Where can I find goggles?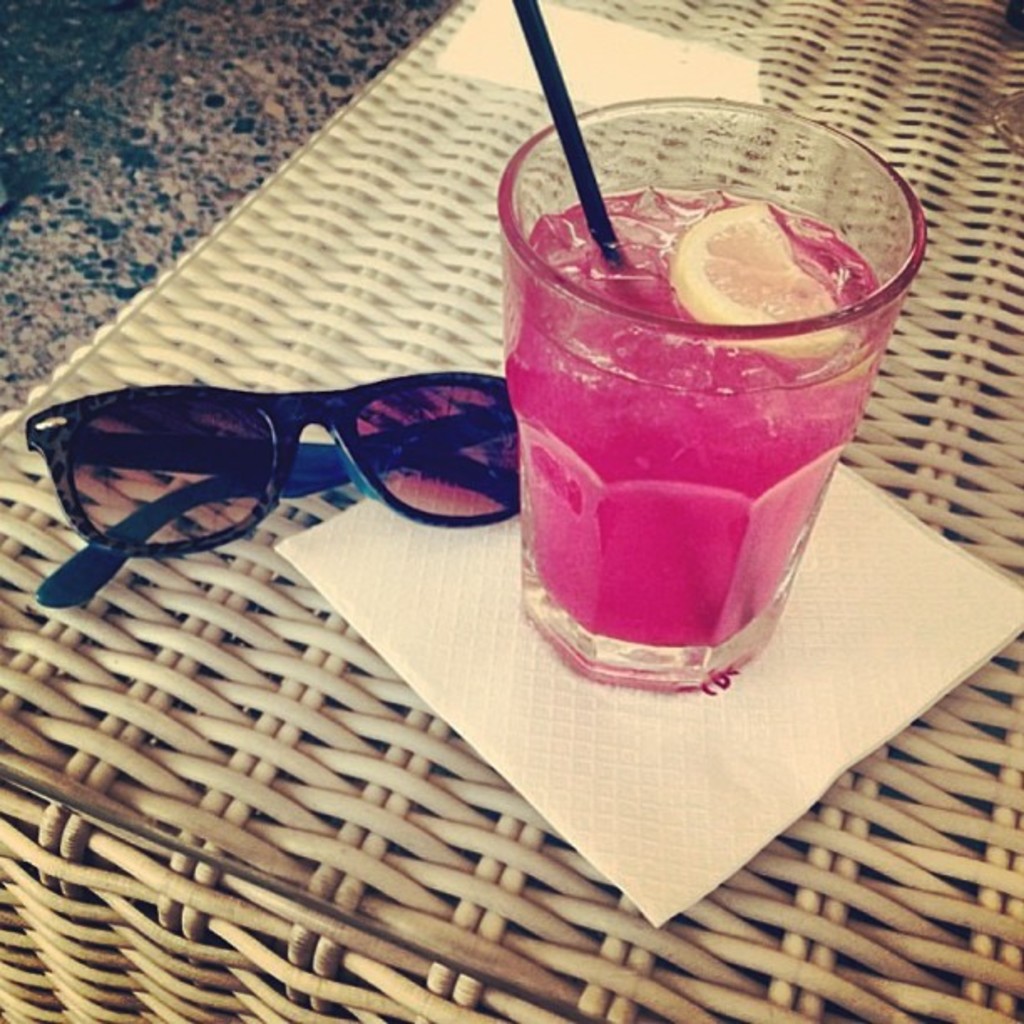
You can find it at (84, 346, 542, 564).
